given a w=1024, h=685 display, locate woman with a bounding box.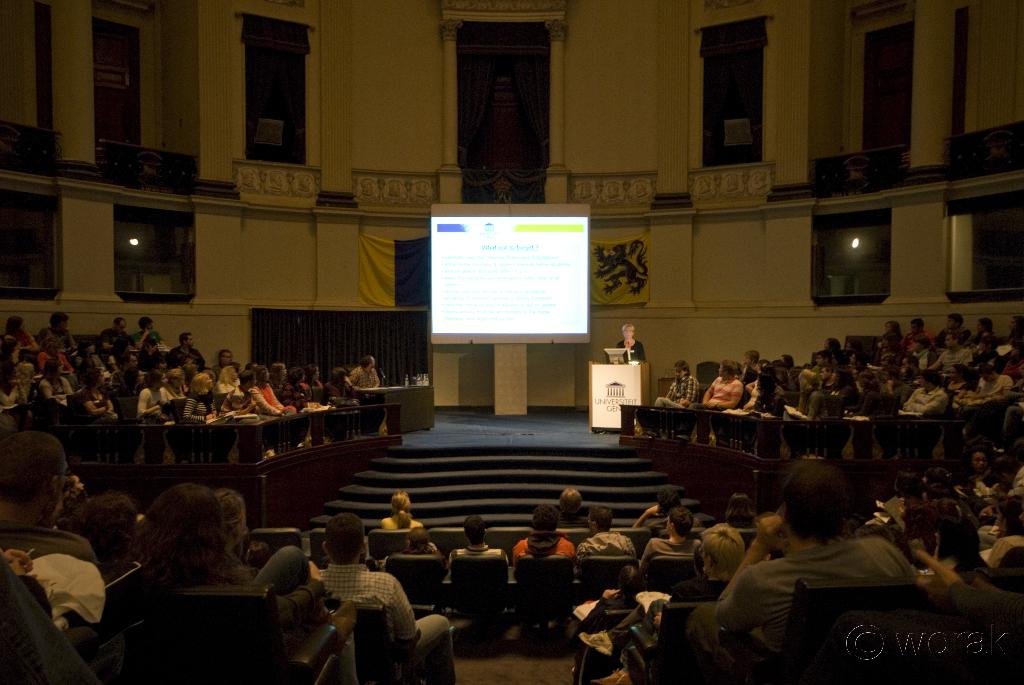
Located: 268, 363, 286, 386.
